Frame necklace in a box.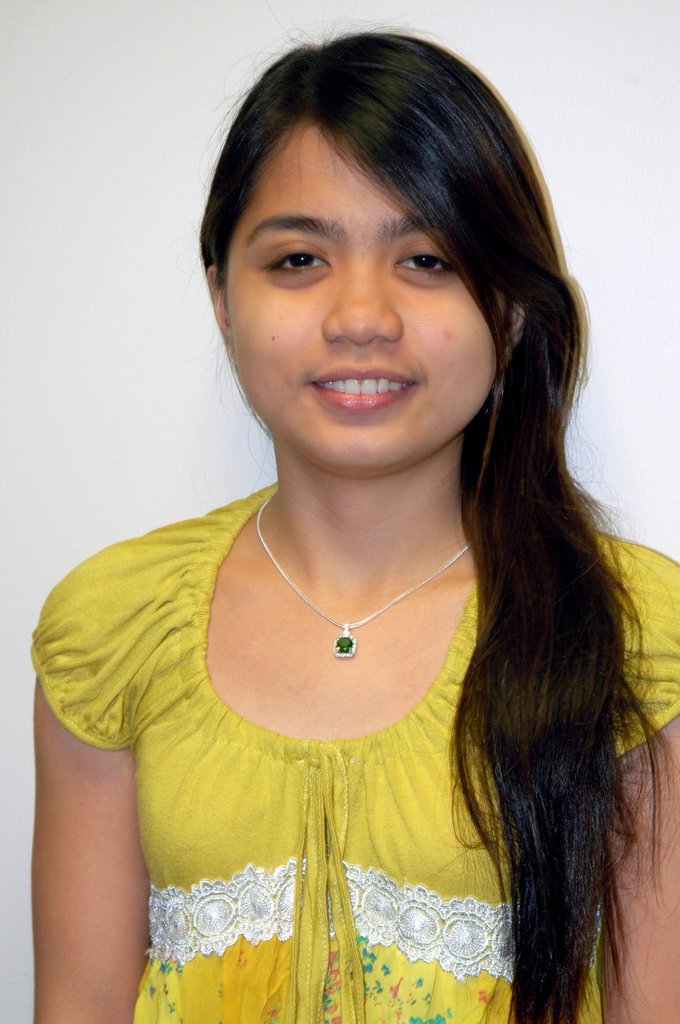
[249, 492, 477, 662].
